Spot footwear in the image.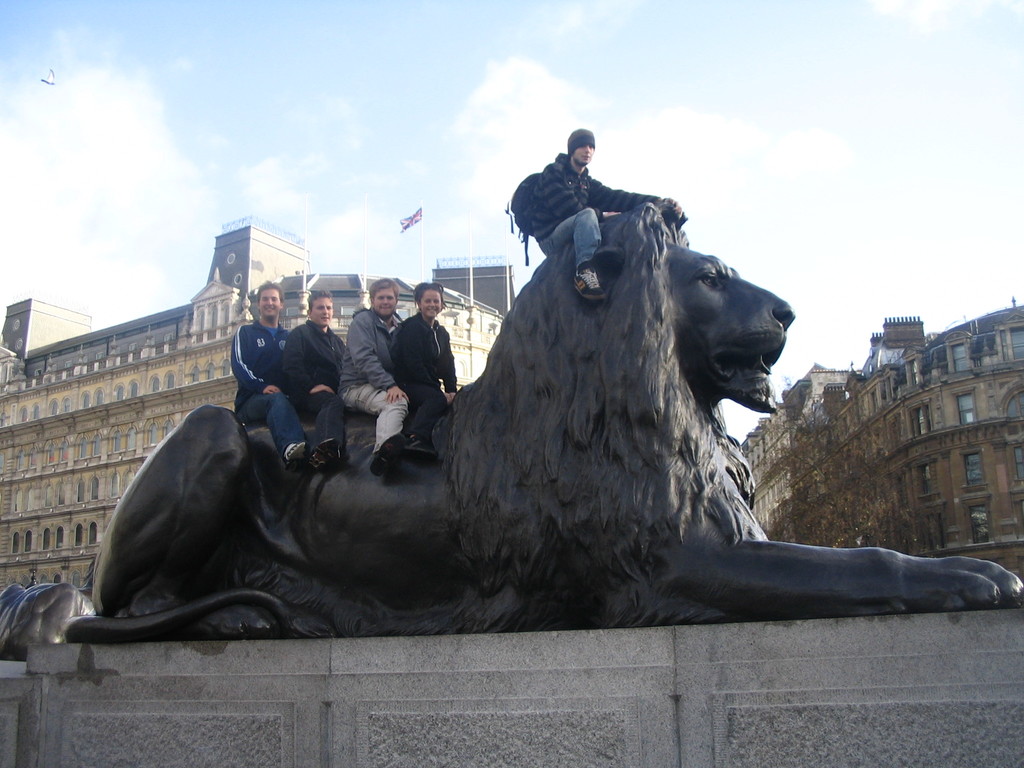
footwear found at [left=315, top=447, right=347, bottom=466].
